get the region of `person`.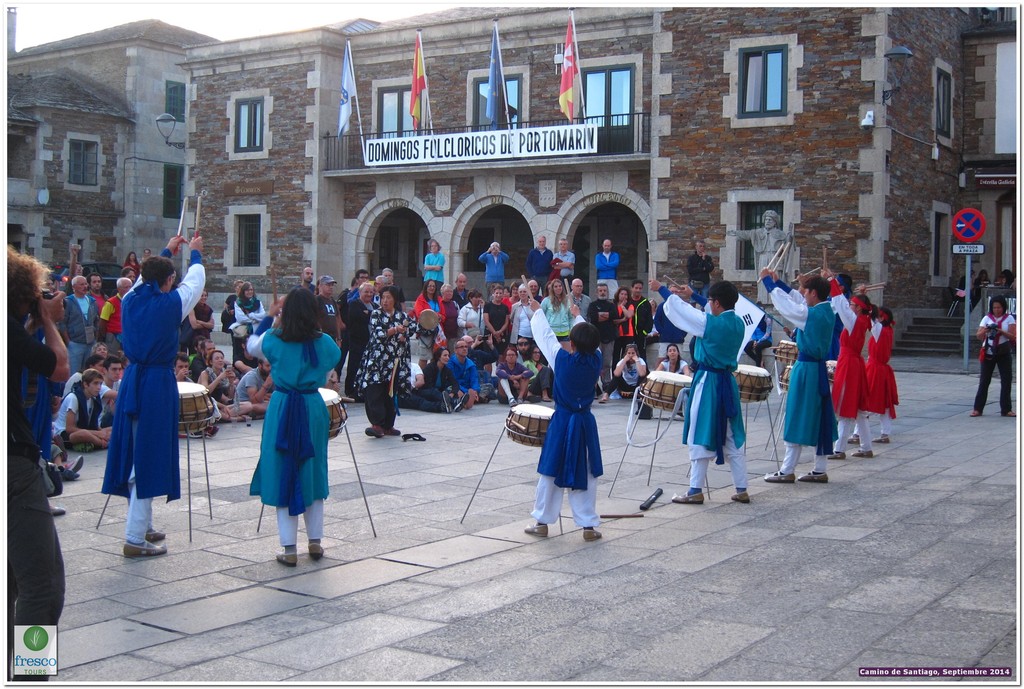
<bbox>975, 299, 1018, 413</bbox>.
